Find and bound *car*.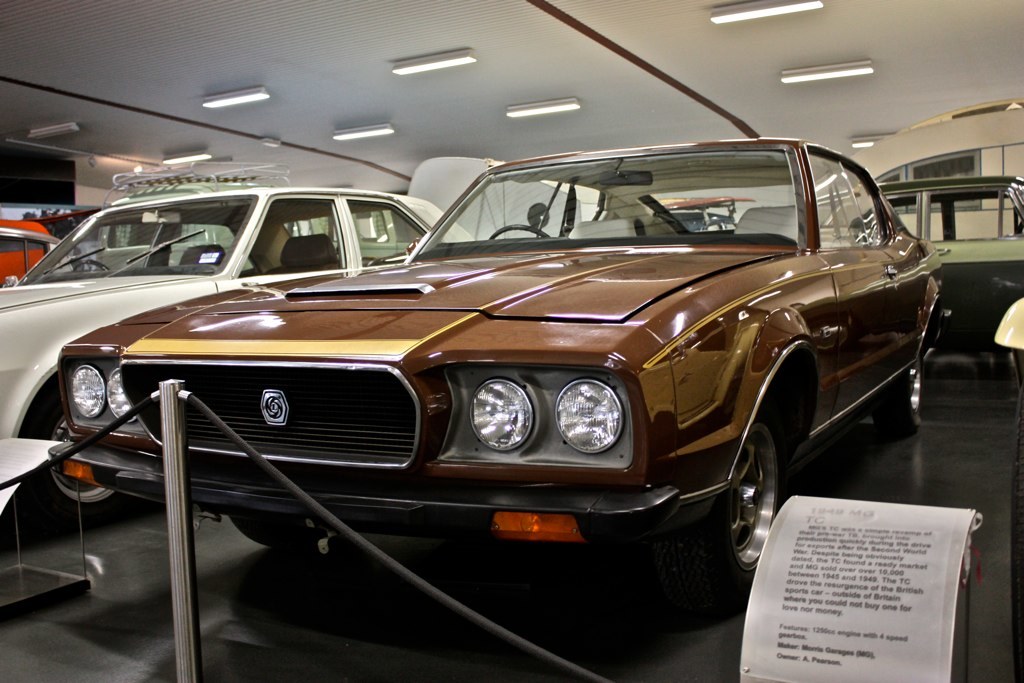
Bound: box(0, 162, 474, 514).
